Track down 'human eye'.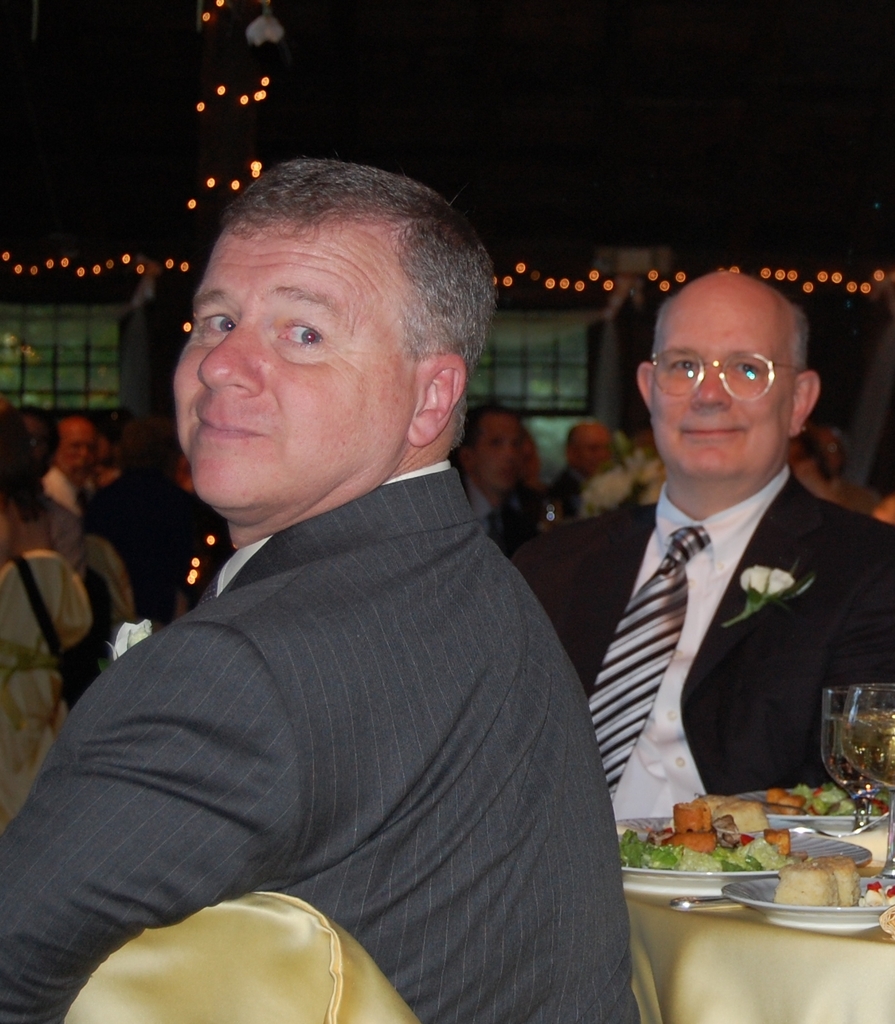
Tracked to BBox(665, 353, 697, 379).
